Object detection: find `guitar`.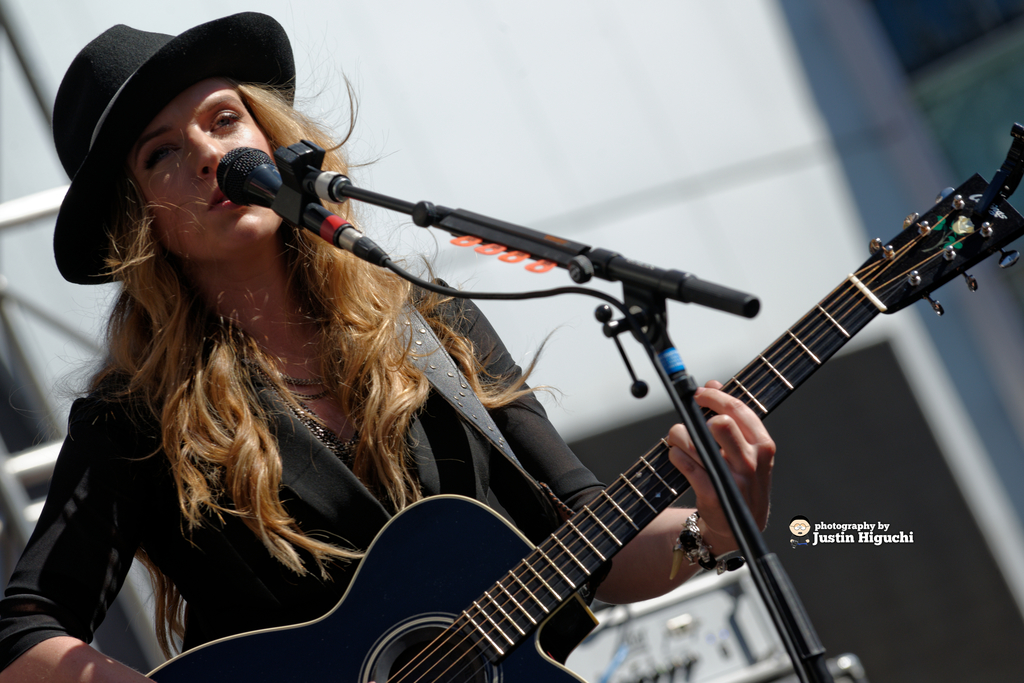
145/119/1023/682.
